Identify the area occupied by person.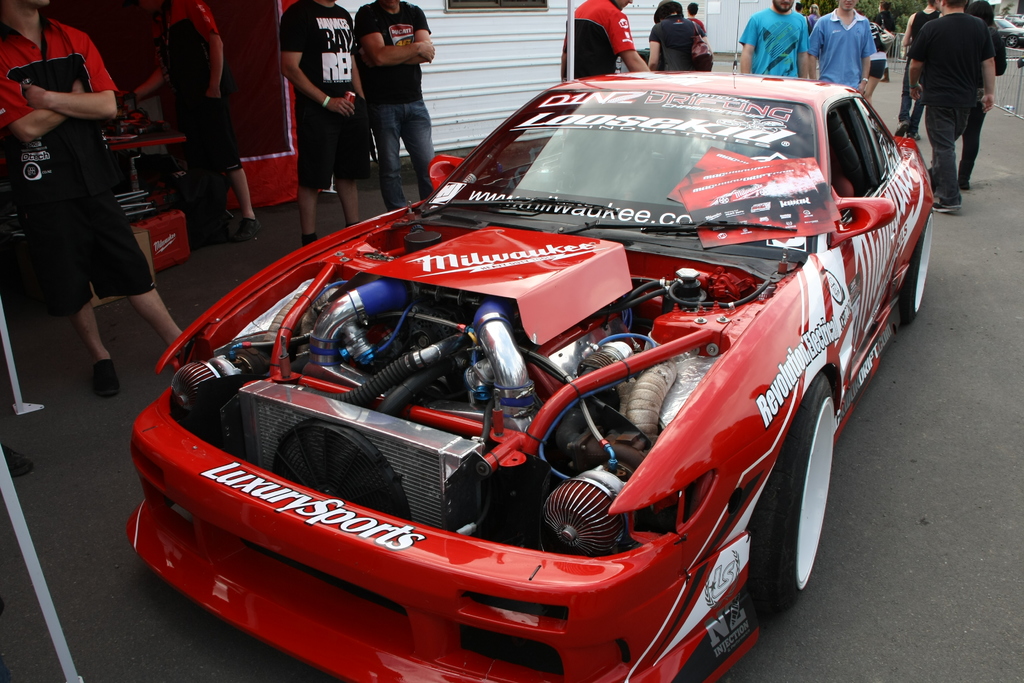
Area: 124,0,255,240.
